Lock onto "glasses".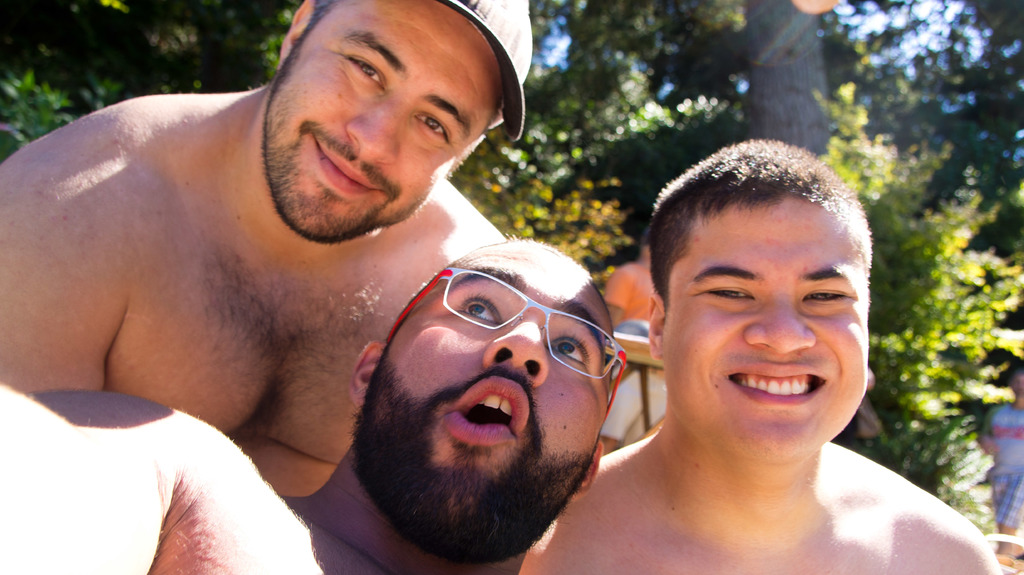
Locked: 373/263/636/449.
